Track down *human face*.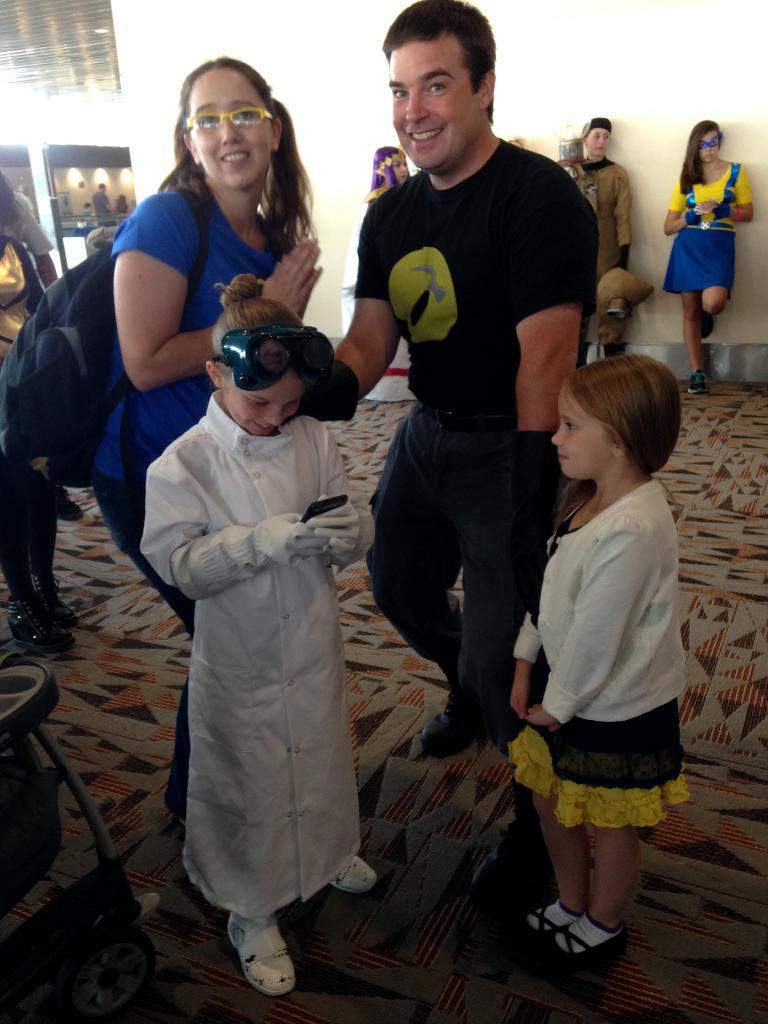
Tracked to bbox=(697, 129, 720, 164).
